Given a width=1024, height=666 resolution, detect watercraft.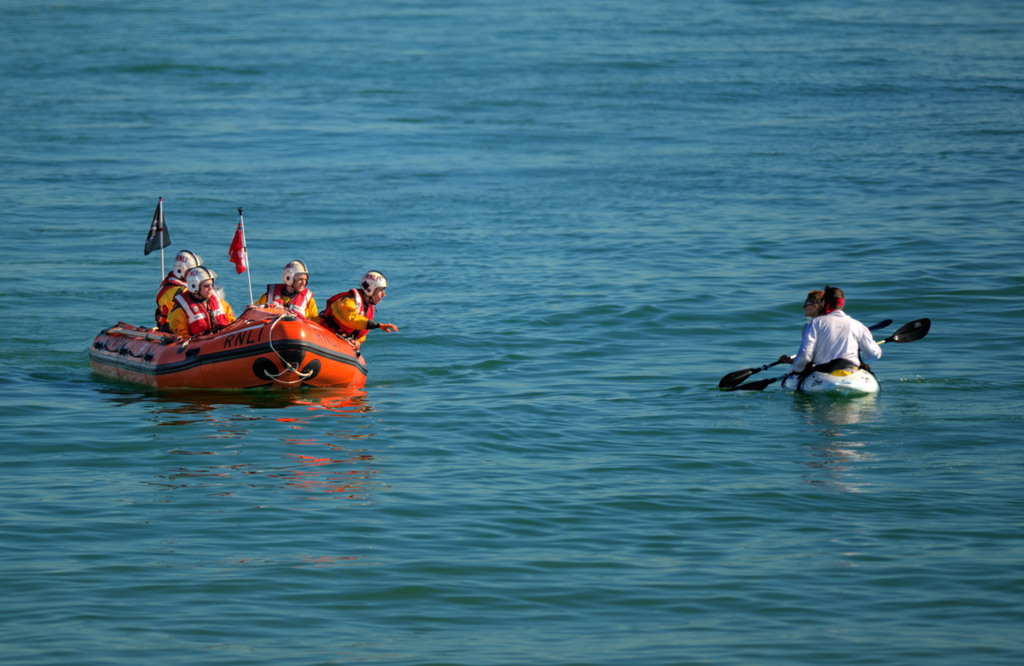
rect(93, 262, 392, 397).
